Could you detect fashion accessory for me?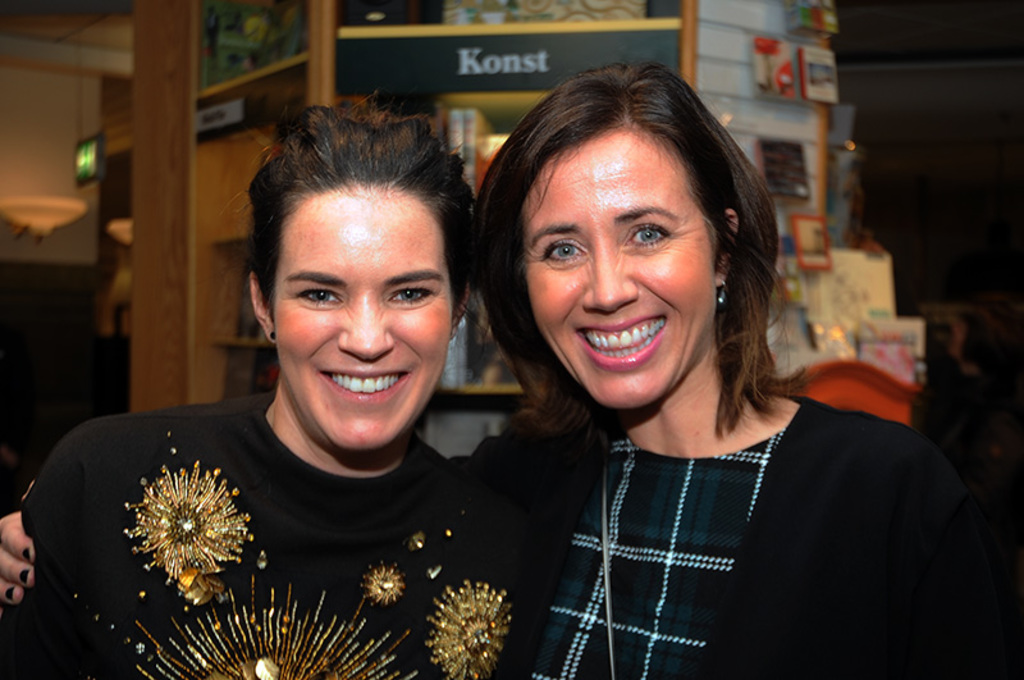
Detection result: <box>8,585,17,603</box>.
